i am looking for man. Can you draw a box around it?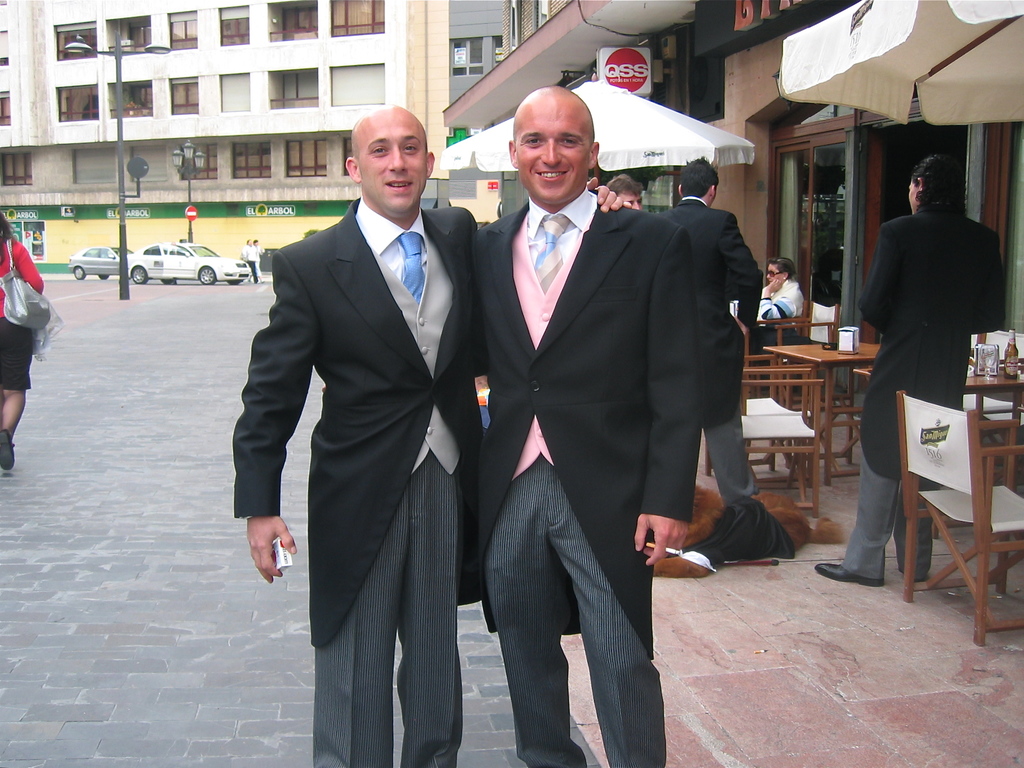
Sure, the bounding box is [813,154,1005,588].
